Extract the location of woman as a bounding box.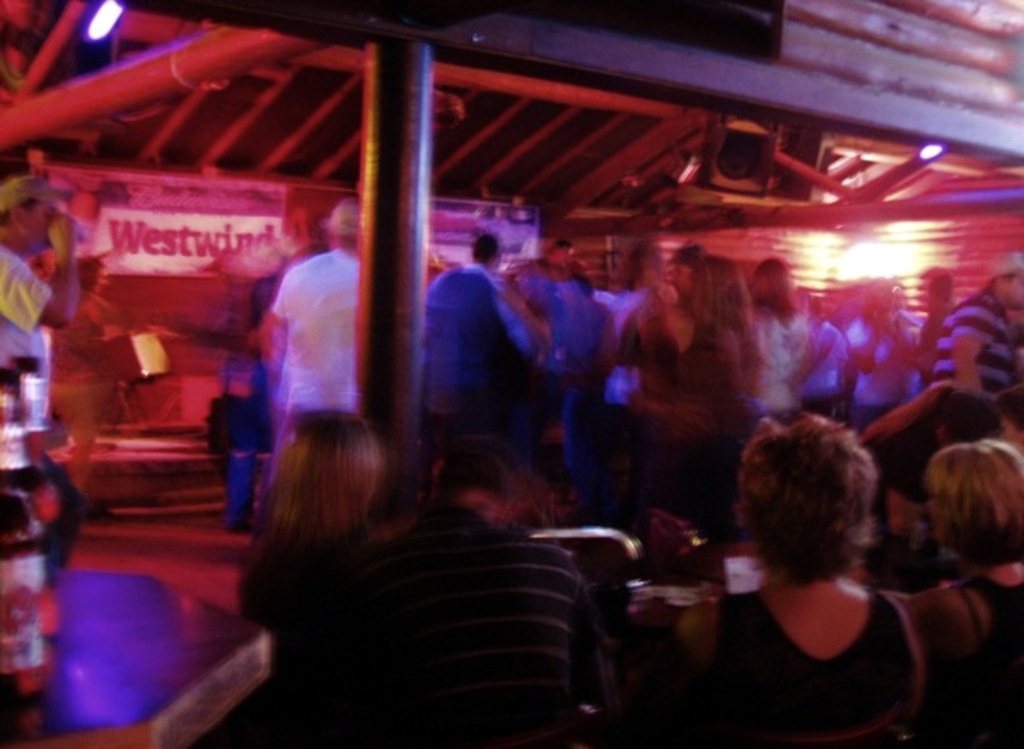
[left=671, top=392, right=956, bottom=742].
